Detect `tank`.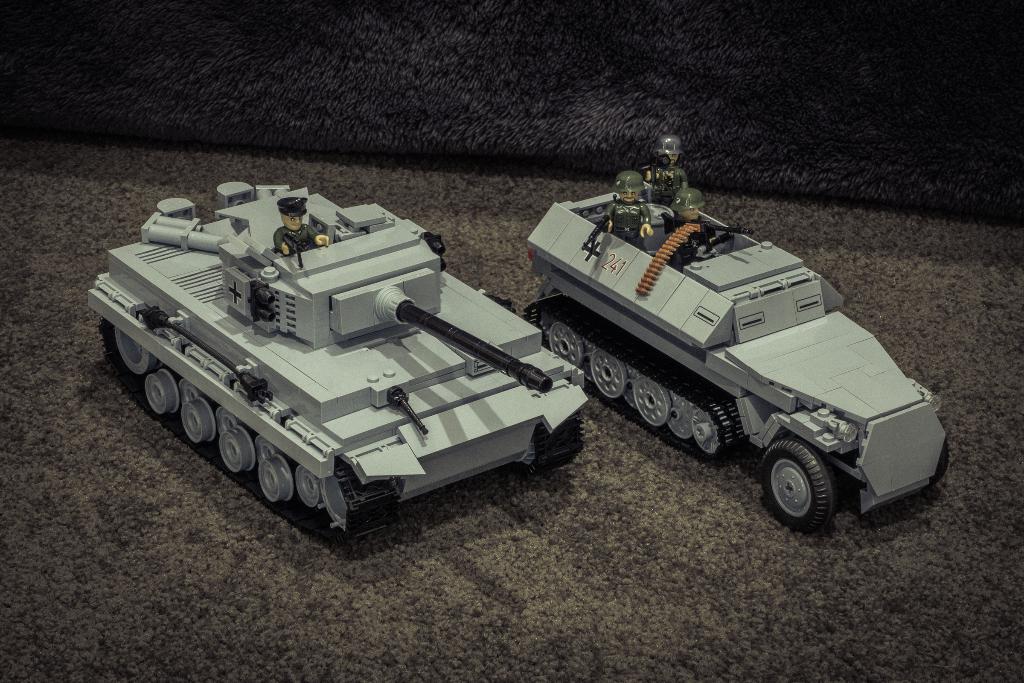
Detected at crop(86, 182, 588, 543).
